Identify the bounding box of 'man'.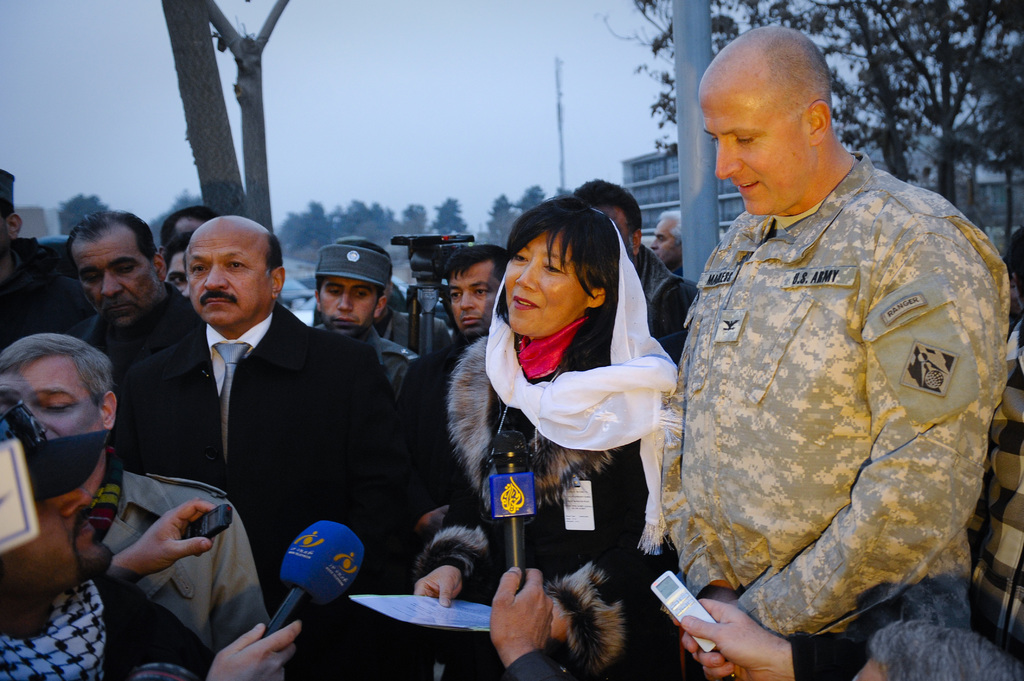
303 241 430 364.
